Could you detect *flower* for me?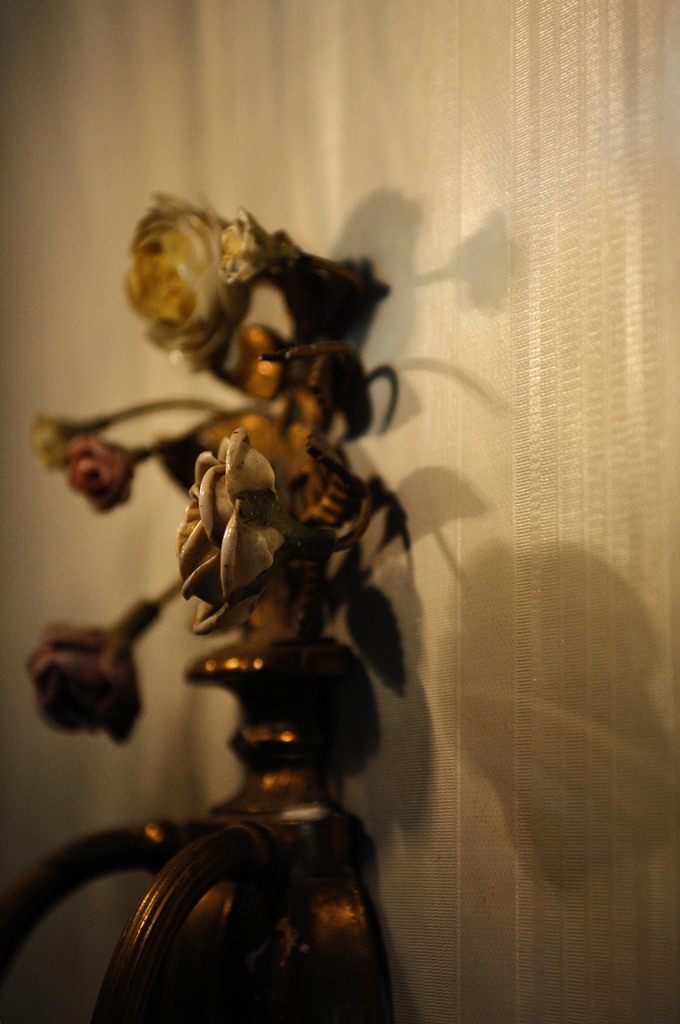
Detection result: <region>124, 186, 247, 372</region>.
